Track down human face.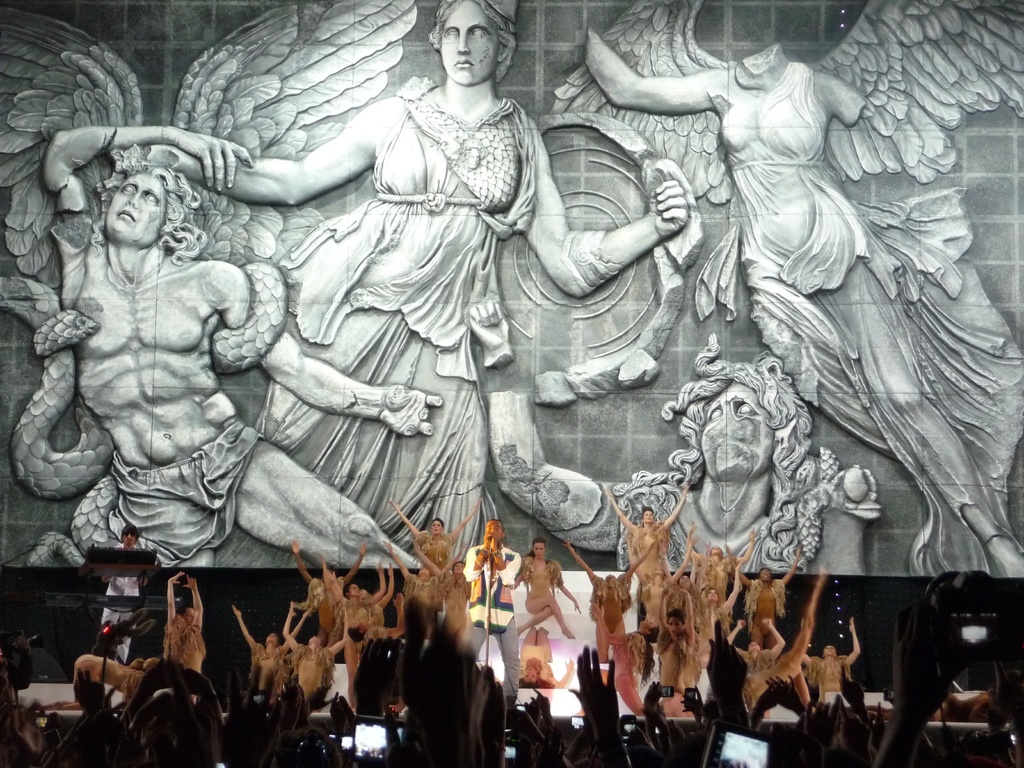
Tracked to {"x1": 123, "y1": 537, "x2": 133, "y2": 547}.
